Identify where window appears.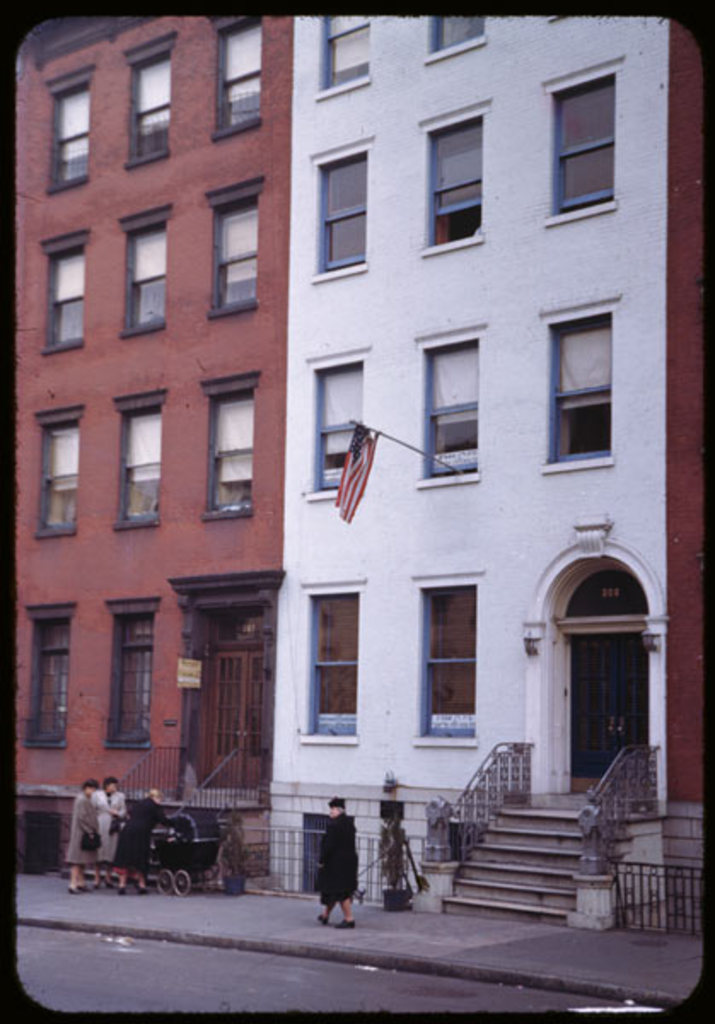
Appears at {"left": 321, "top": 19, "right": 379, "bottom": 101}.
